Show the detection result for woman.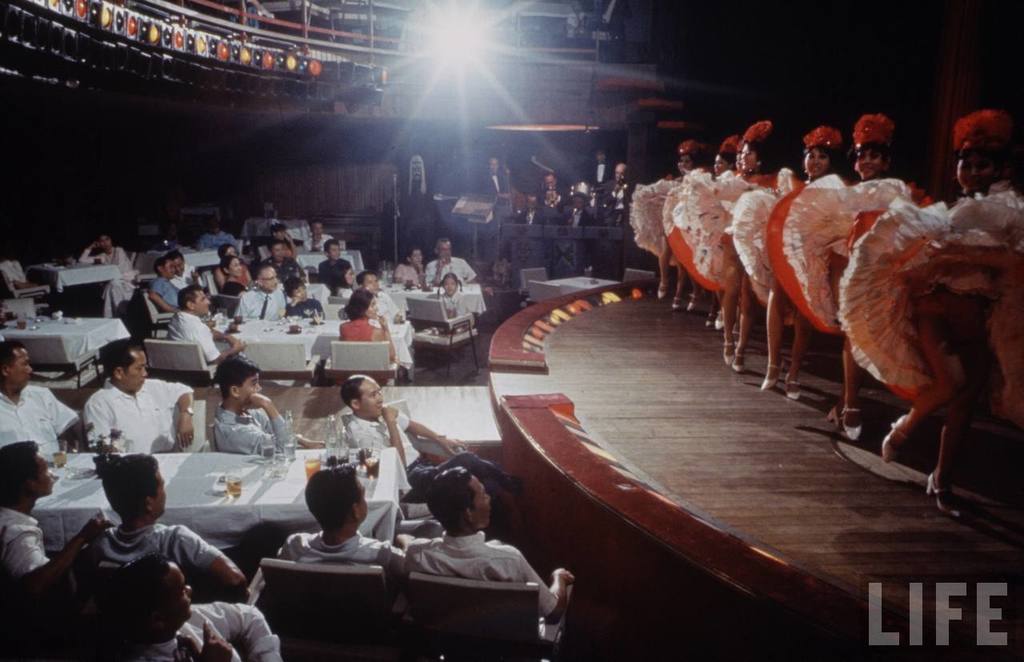
(214,239,258,293).
